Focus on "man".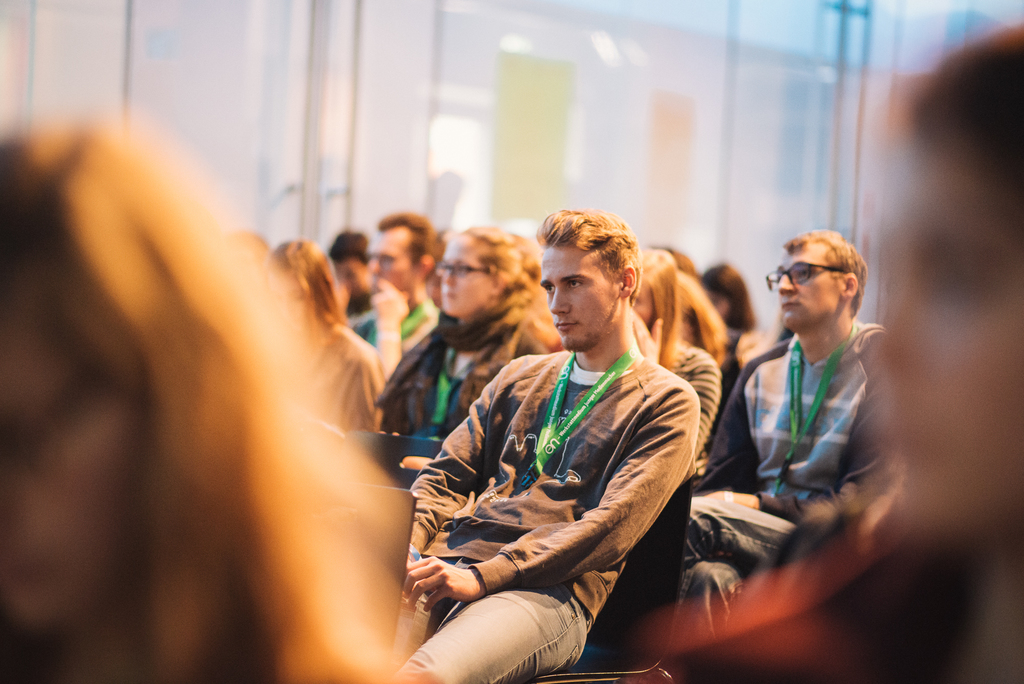
Focused at {"x1": 681, "y1": 226, "x2": 893, "y2": 624}.
